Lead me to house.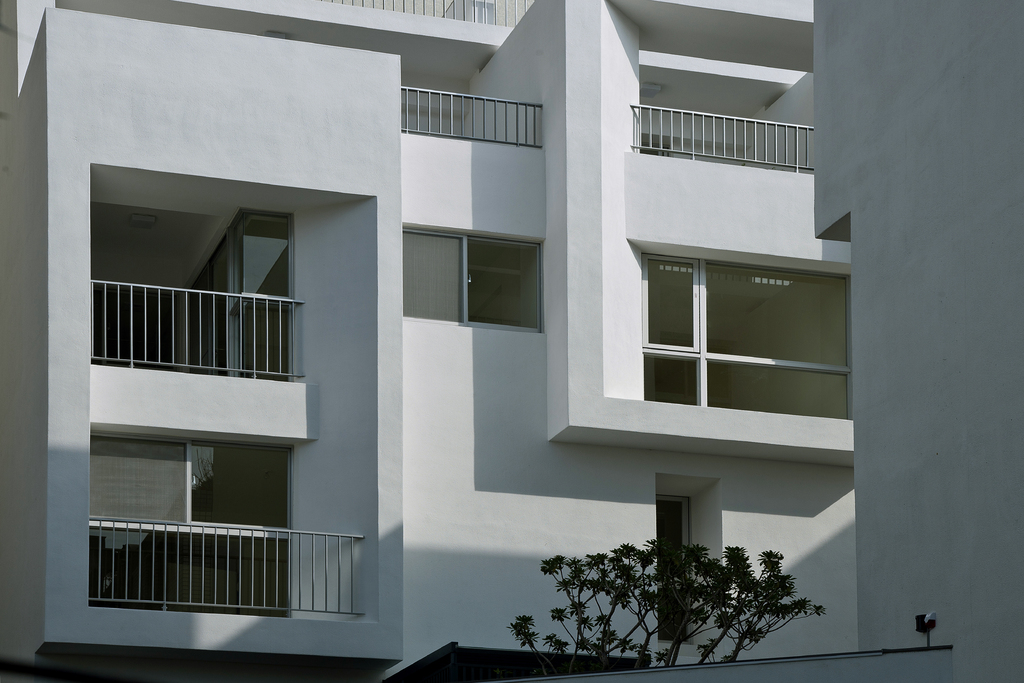
Lead to (left=0, top=0, right=1023, bottom=682).
